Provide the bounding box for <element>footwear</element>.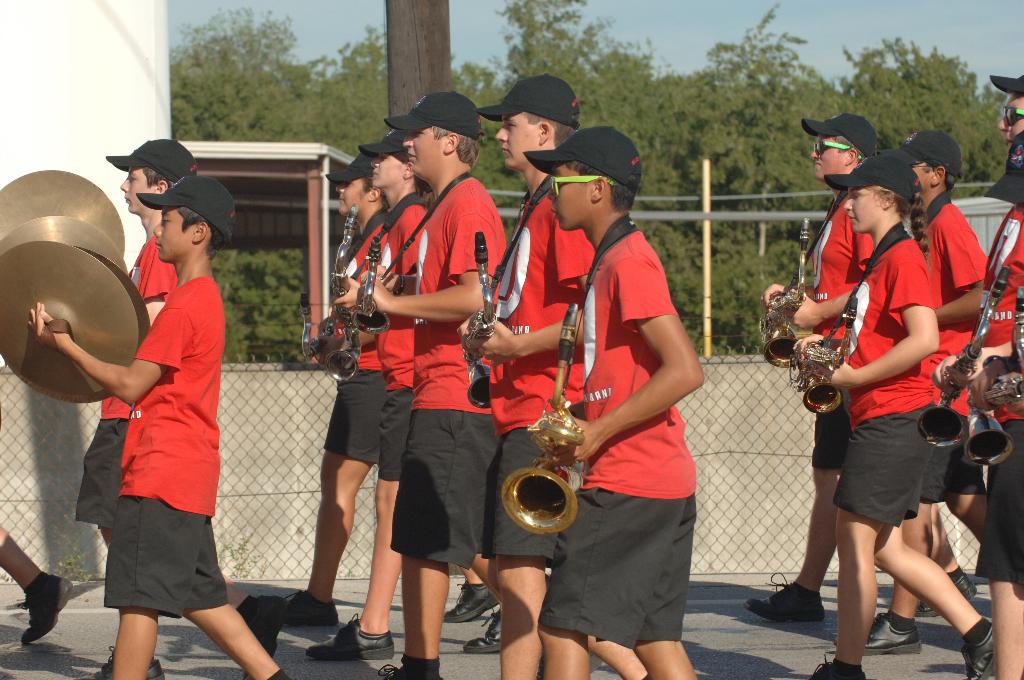
BBox(806, 660, 866, 679).
